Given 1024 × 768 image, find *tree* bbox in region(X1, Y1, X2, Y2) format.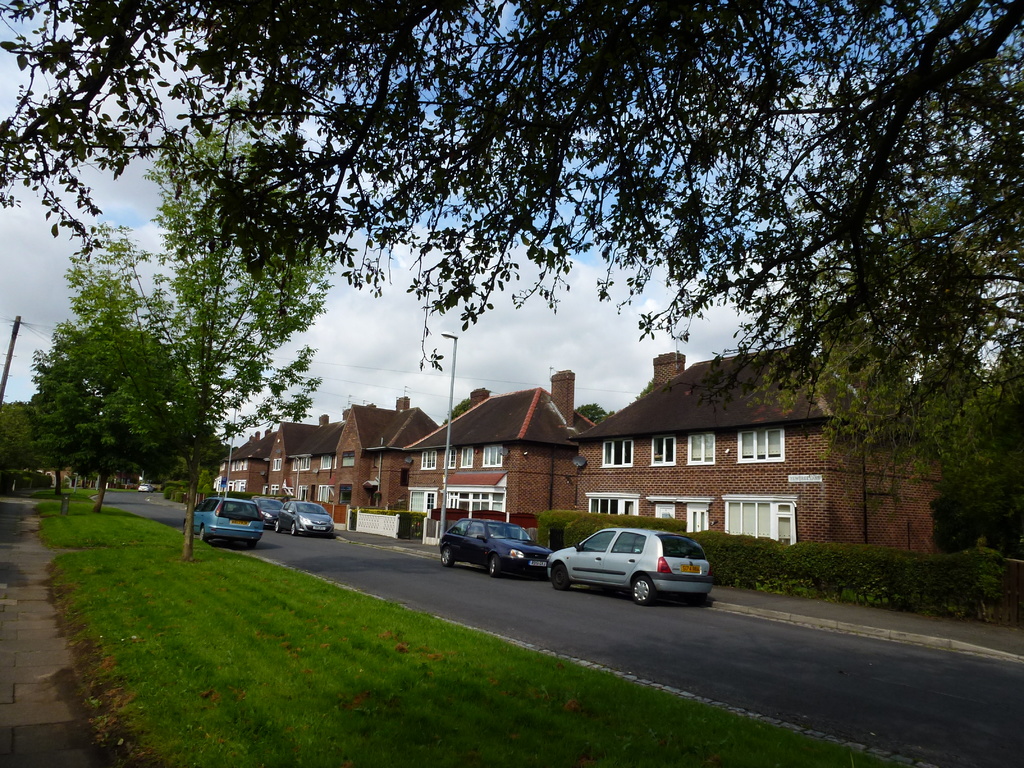
region(147, 97, 331, 556).
